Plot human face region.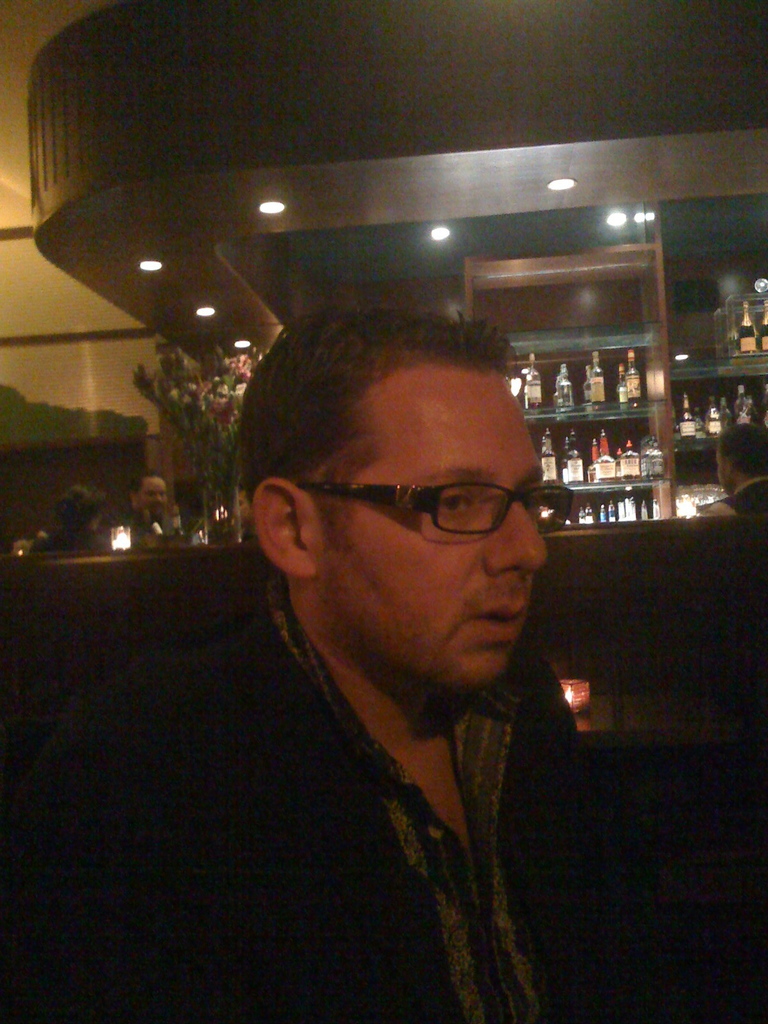
Plotted at bbox=(348, 363, 559, 681).
